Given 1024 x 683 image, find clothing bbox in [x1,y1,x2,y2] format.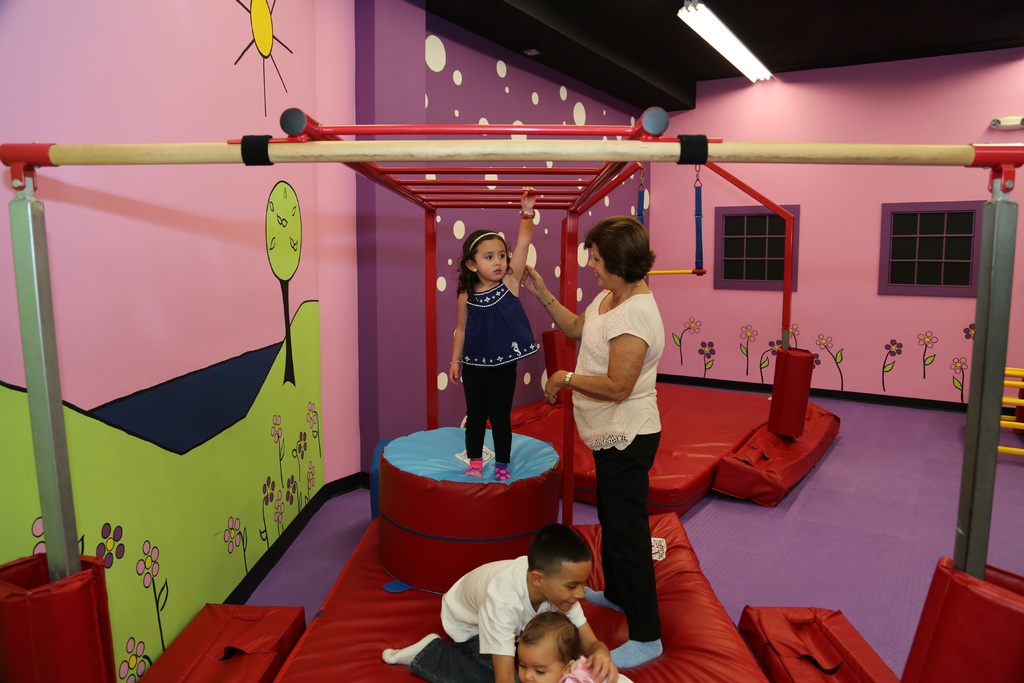
[559,656,634,682].
